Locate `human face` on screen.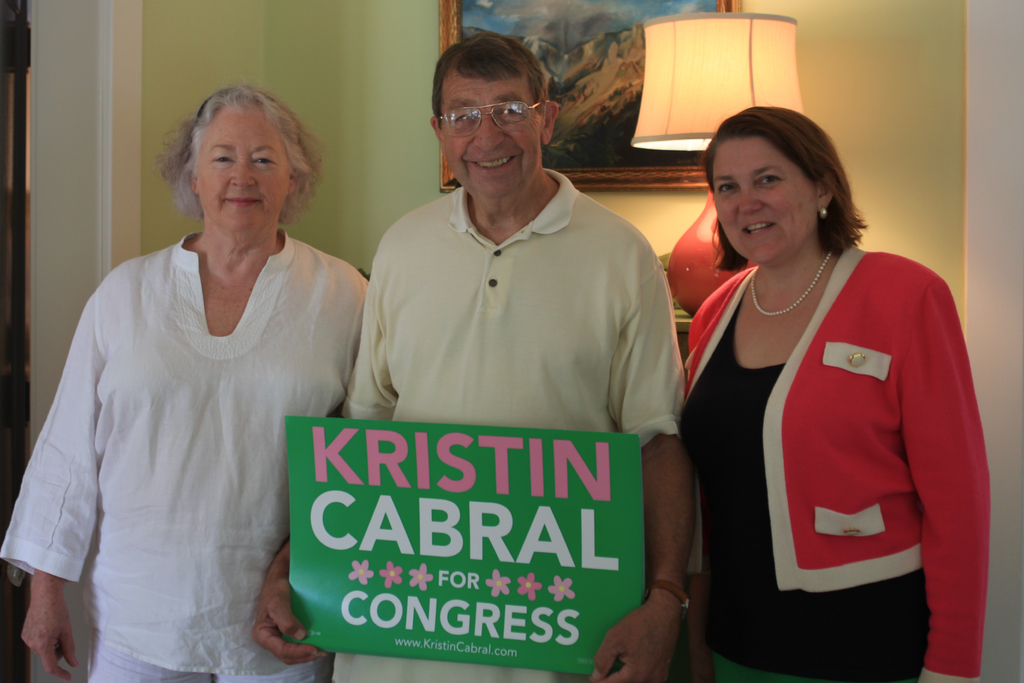
On screen at box=[193, 105, 290, 229].
